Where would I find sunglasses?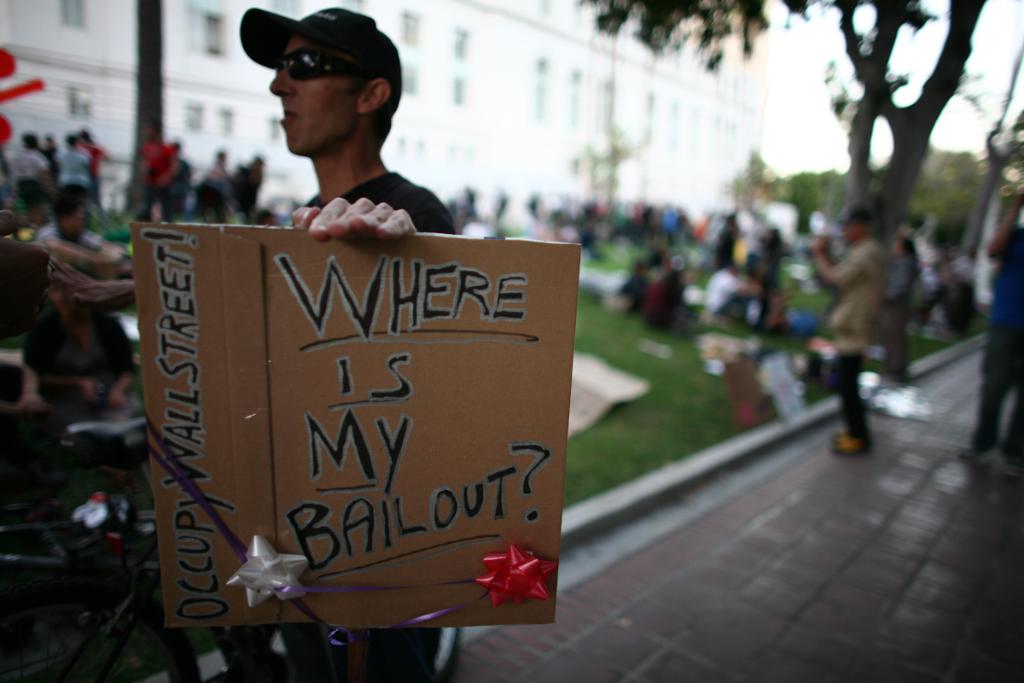
At x1=275, y1=46, x2=363, y2=82.
